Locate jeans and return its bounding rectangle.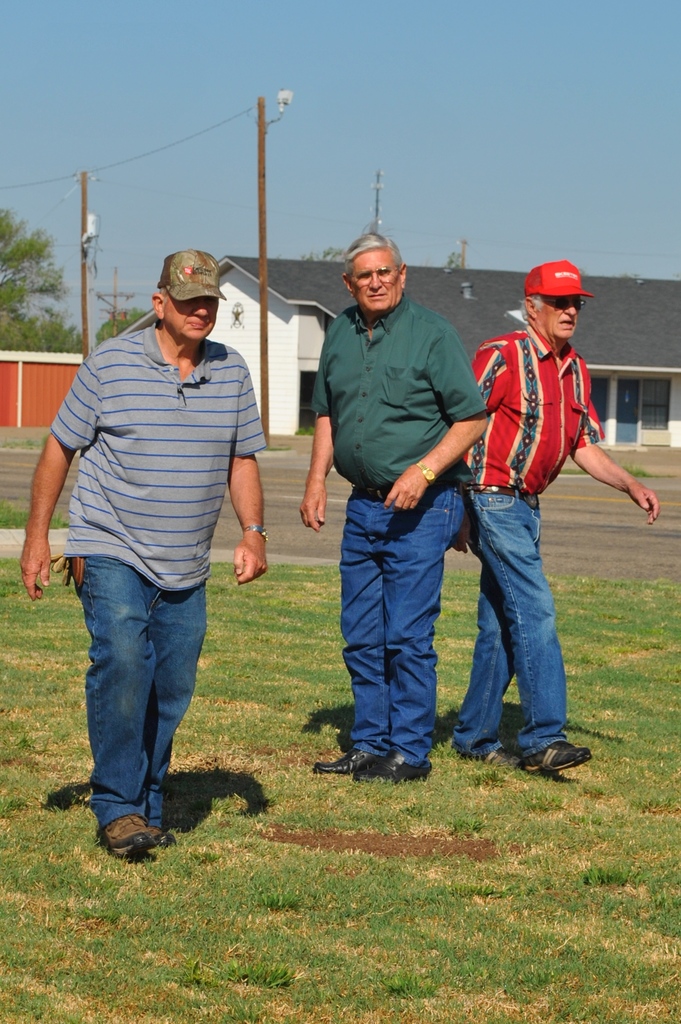
[61, 562, 211, 867].
